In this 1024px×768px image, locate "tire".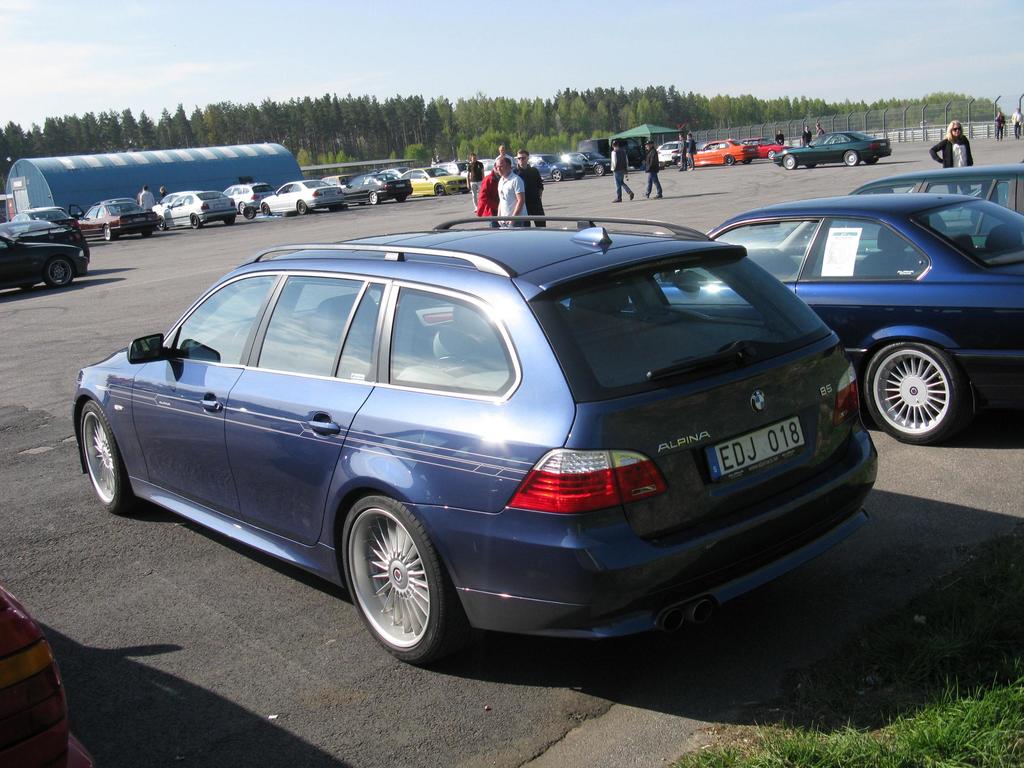
Bounding box: locate(435, 182, 442, 195).
